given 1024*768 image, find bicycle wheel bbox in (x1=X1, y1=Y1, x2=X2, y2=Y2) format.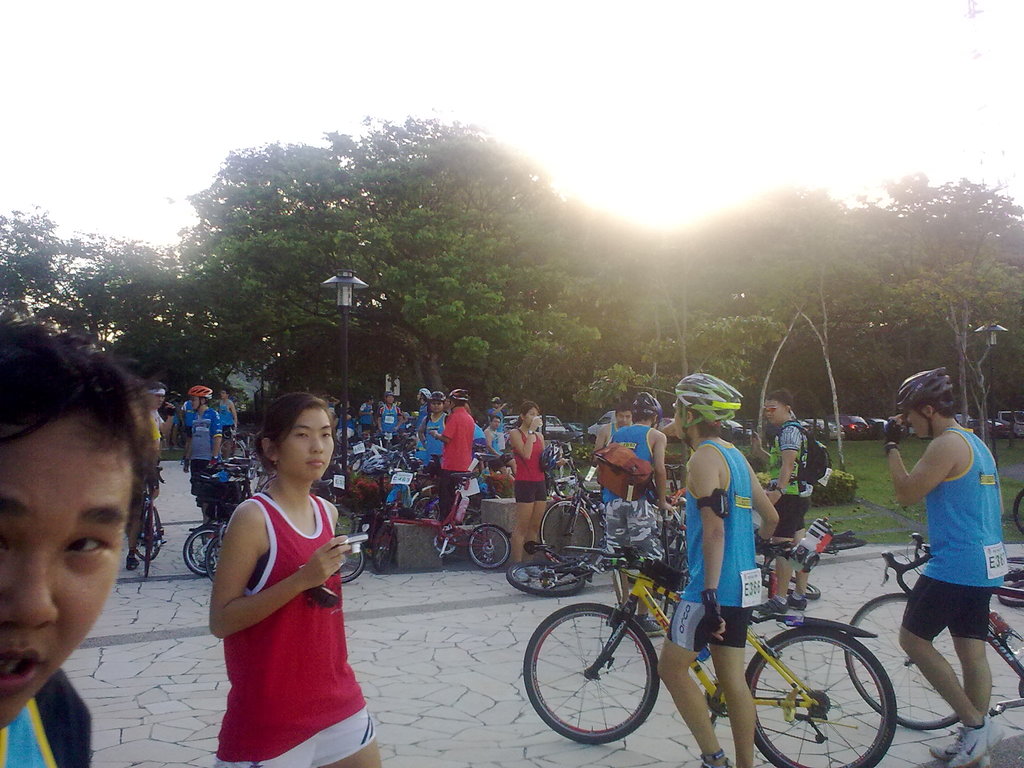
(x1=202, y1=525, x2=221, y2=584).
